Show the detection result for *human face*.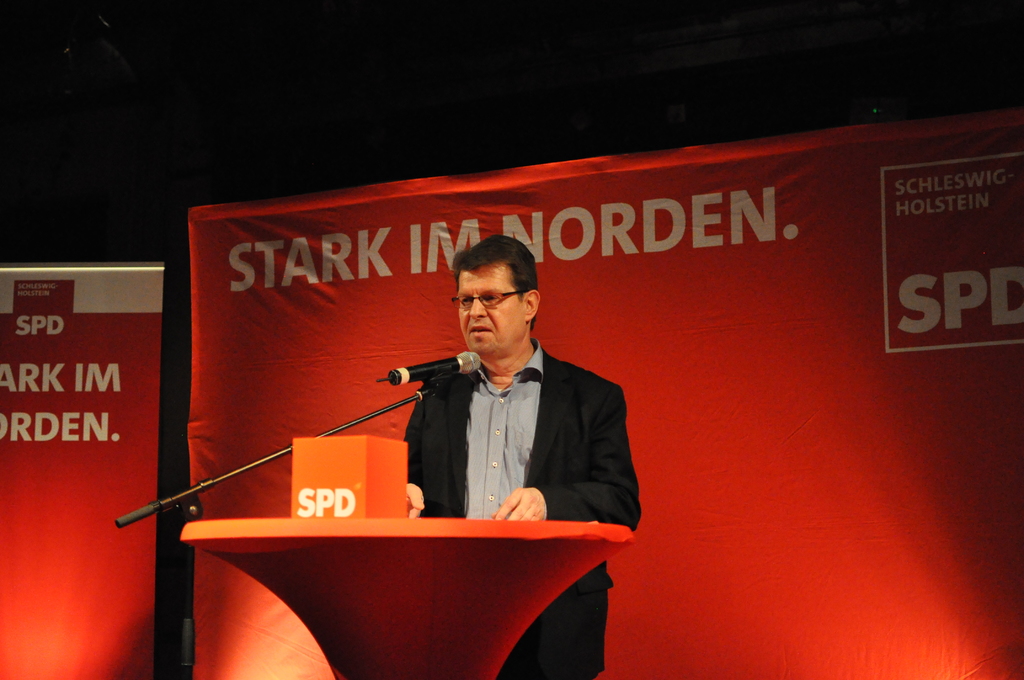
(453,255,527,355).
